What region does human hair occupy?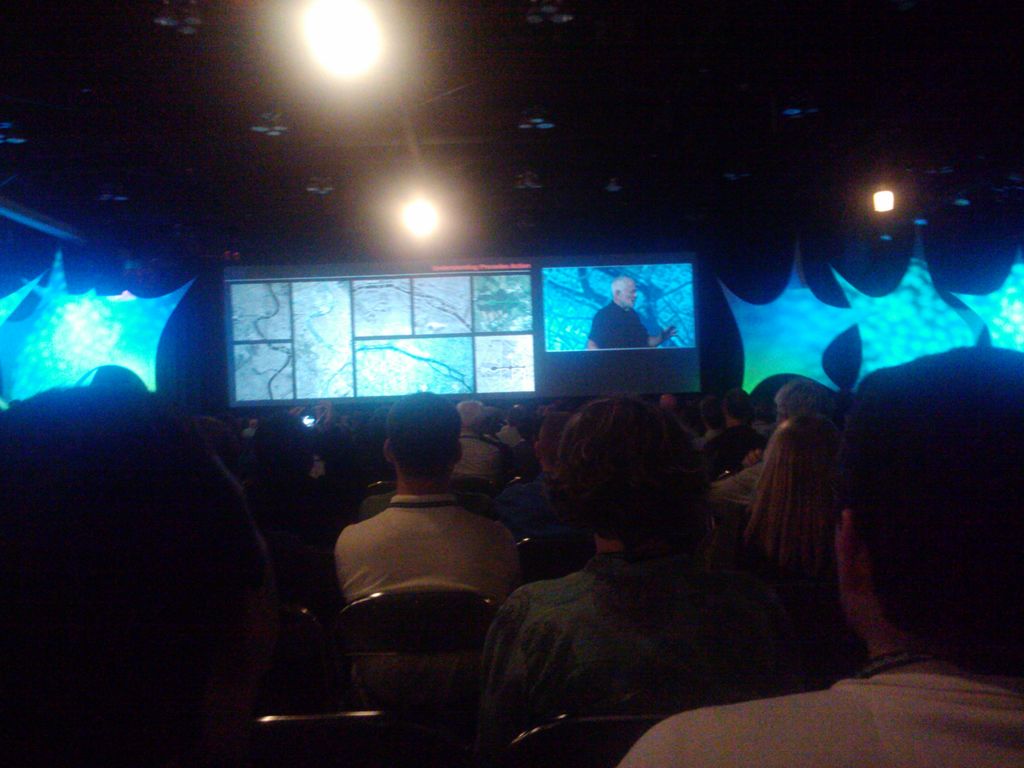
(749, 416, 840, 564).
